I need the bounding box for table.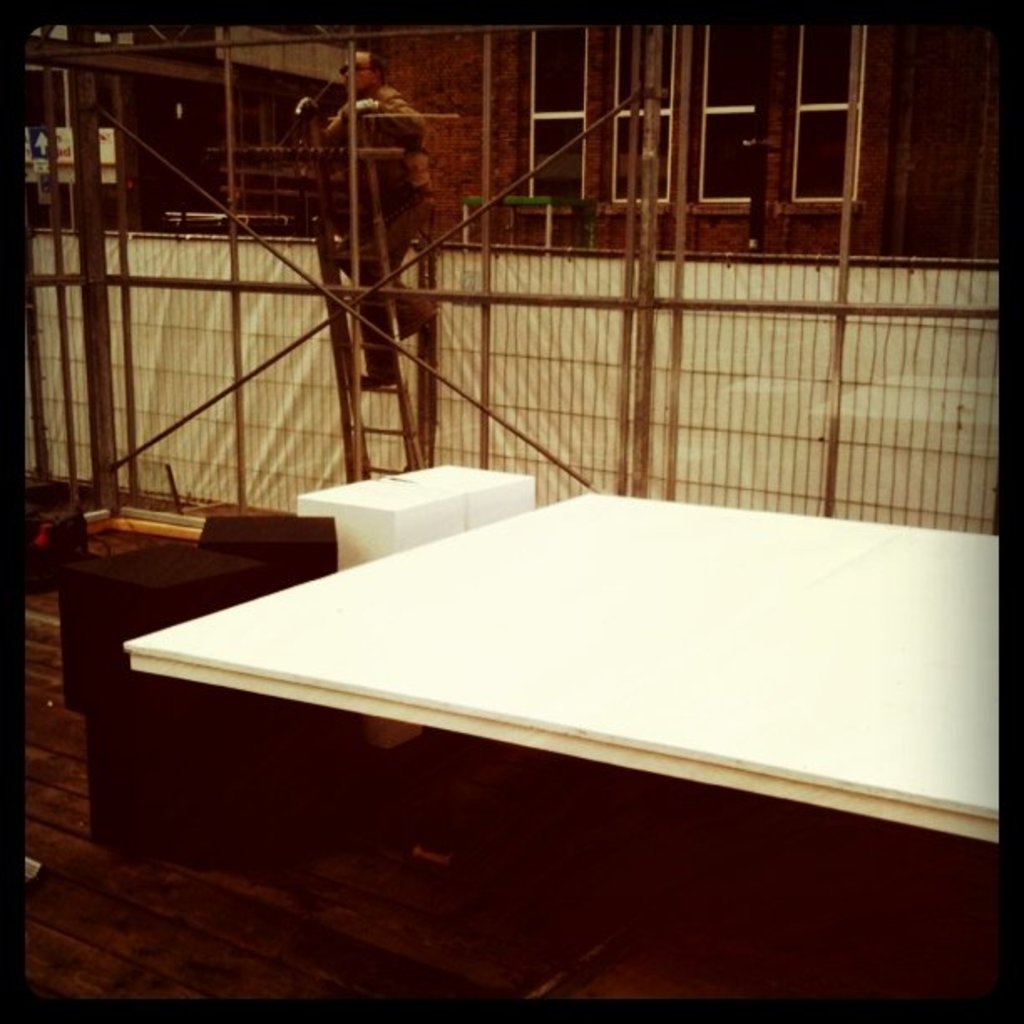
Here it is: select_region(400, 453, 544, 527).
